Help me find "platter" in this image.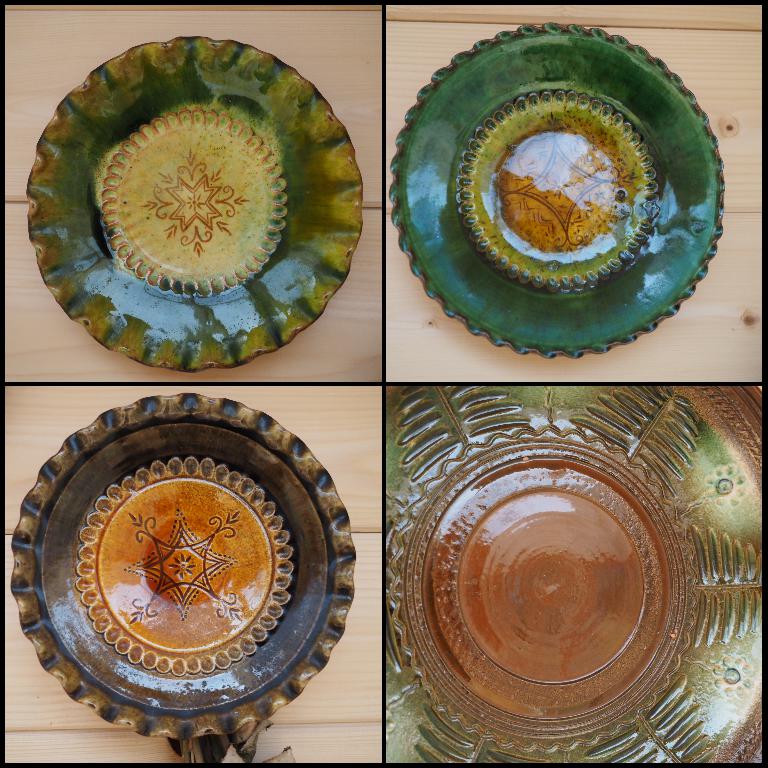
Found it: box=[384, 384, 764, 764].
